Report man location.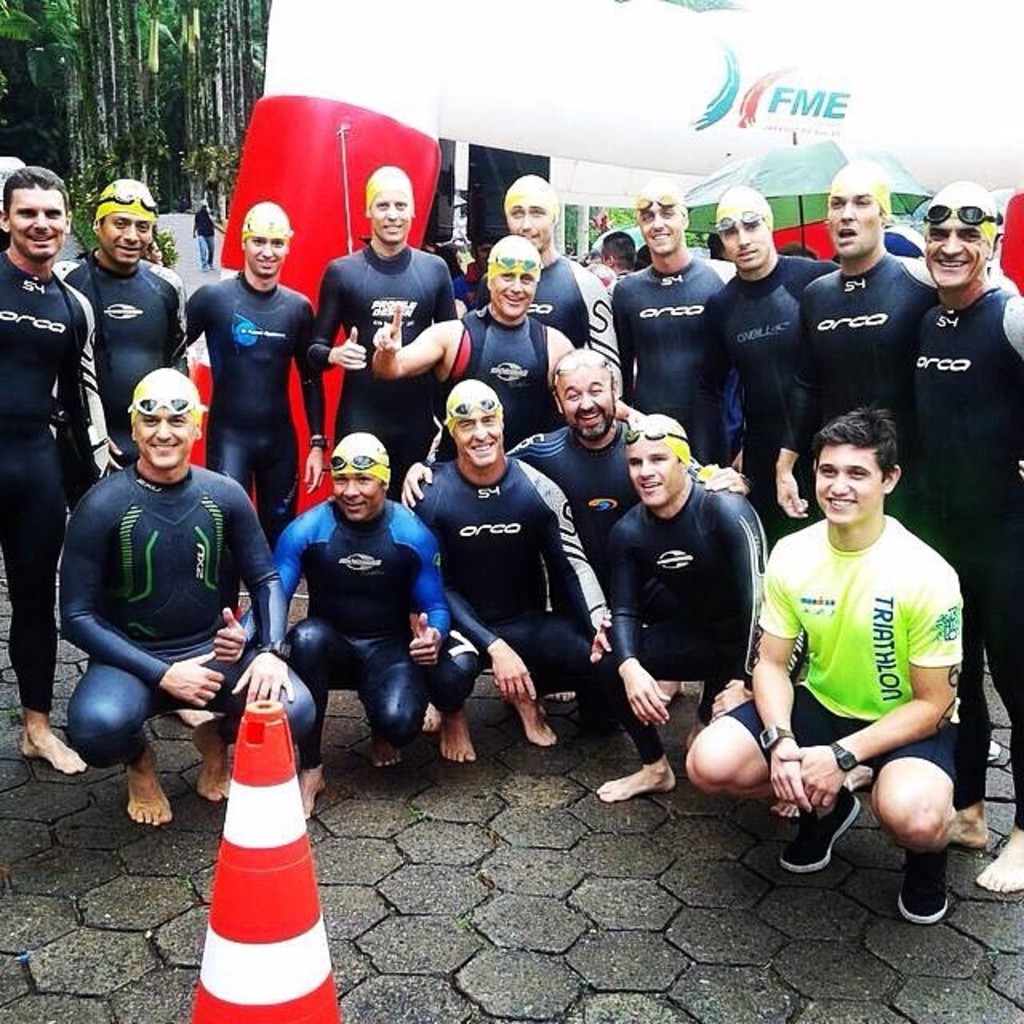
Report: 595:419:774:813.
